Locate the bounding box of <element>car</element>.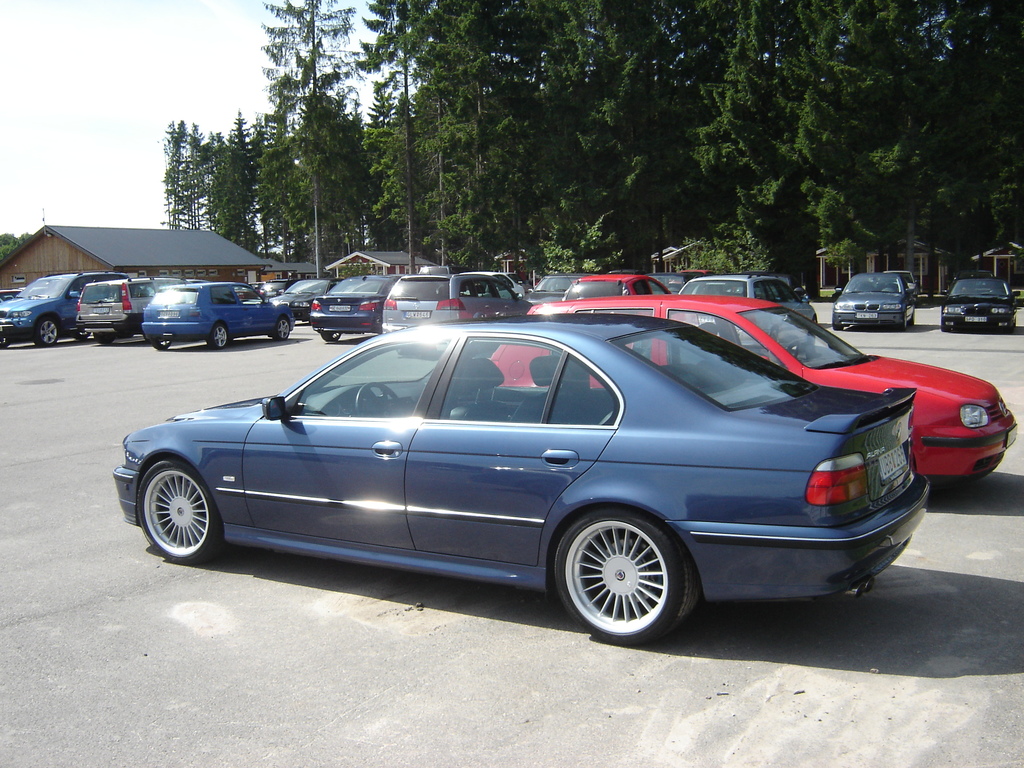
Bounding box: (456, 269, 528, 307).
